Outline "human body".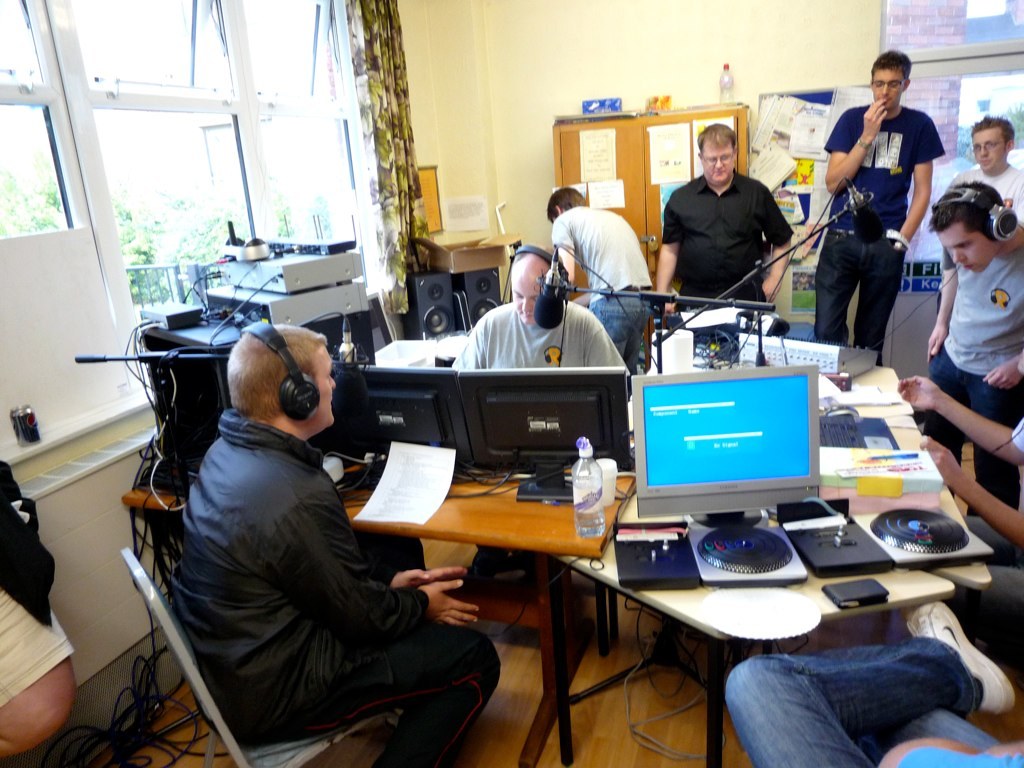
Outline: [left=171, top=410, right=503, bottom=766].
